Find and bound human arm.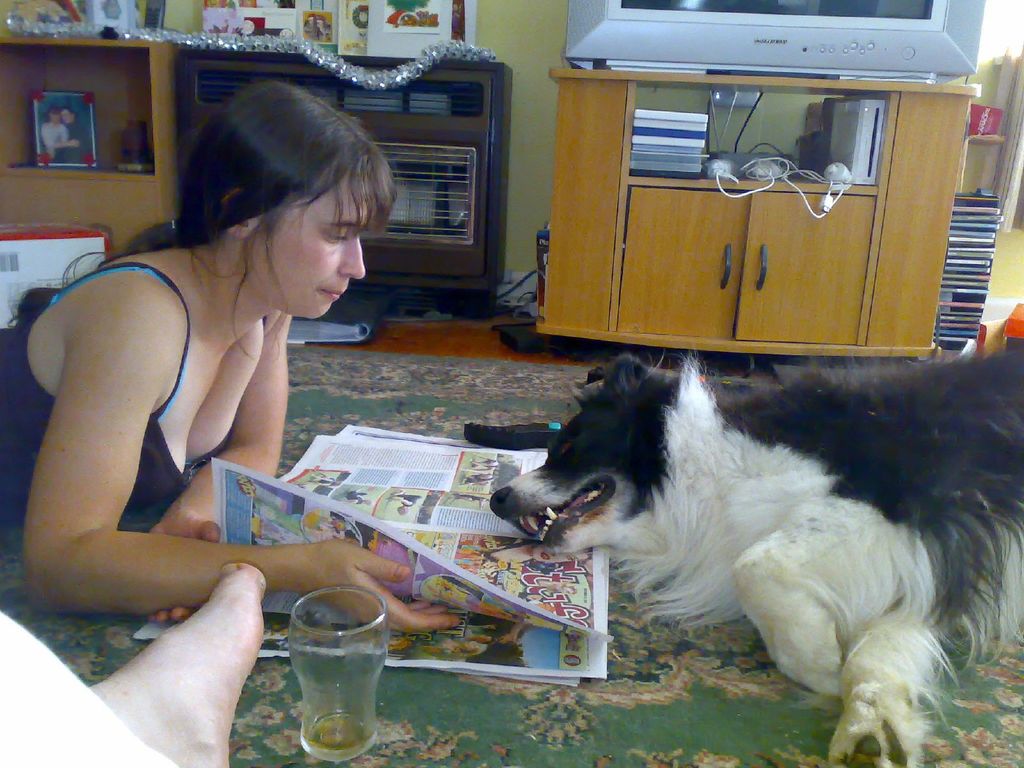
Bound: {"left": 139, "top": 311, "right": 294, "bottom": 621}.
